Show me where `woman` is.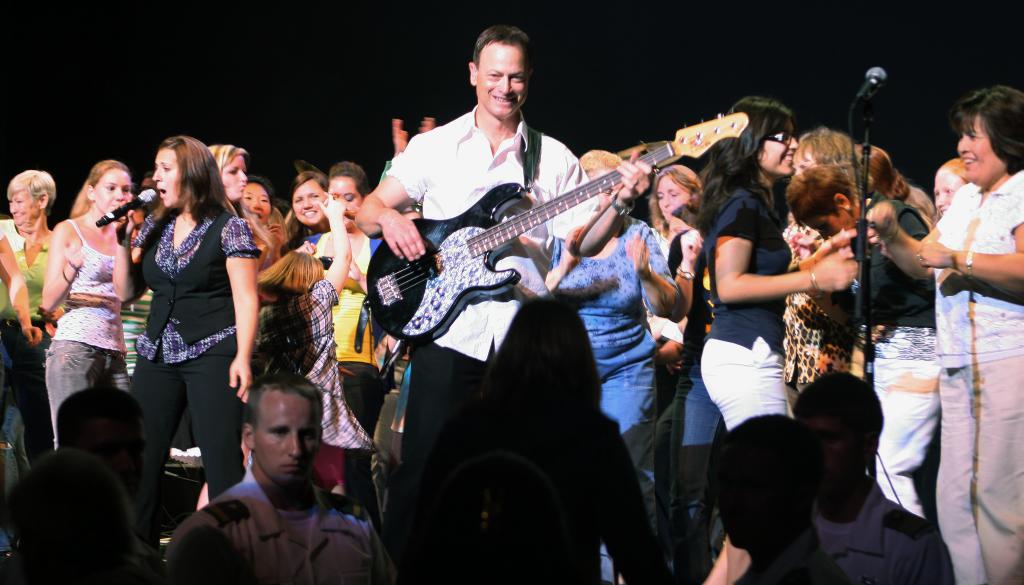
`woman` is at <bbox>646, 163, 701, 411</bbox>.
